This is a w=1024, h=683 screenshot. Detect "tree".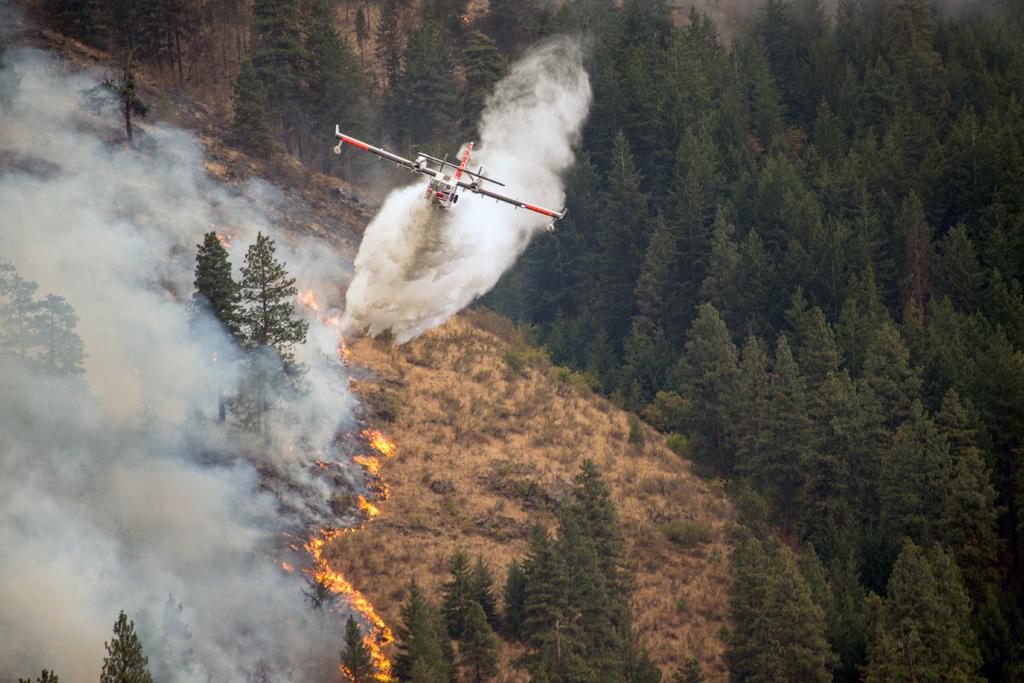
Rect(340, 612, 383, 682).
